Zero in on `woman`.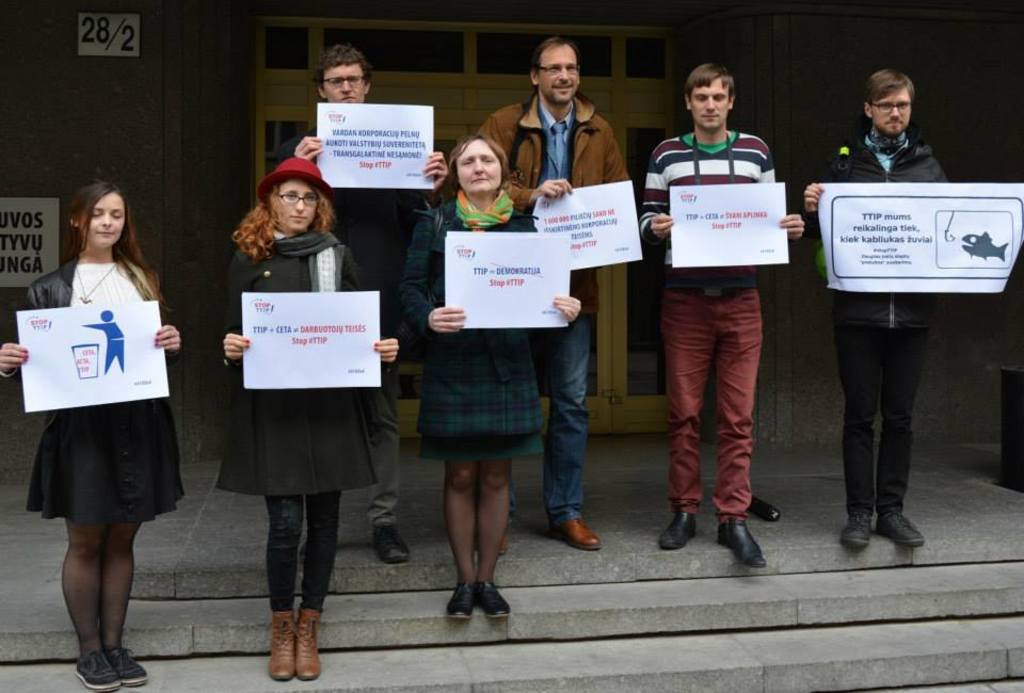
Zeroed in: (left=214, top=155, right=400, bottom=681).
